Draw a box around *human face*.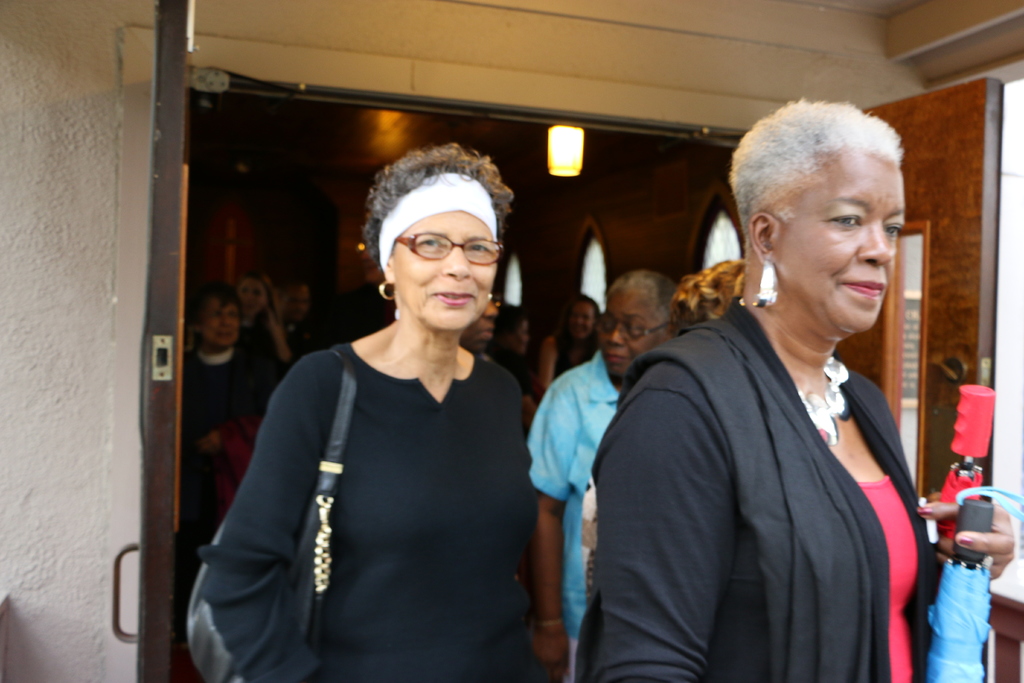
Rect(570, 299, 595, 342).
